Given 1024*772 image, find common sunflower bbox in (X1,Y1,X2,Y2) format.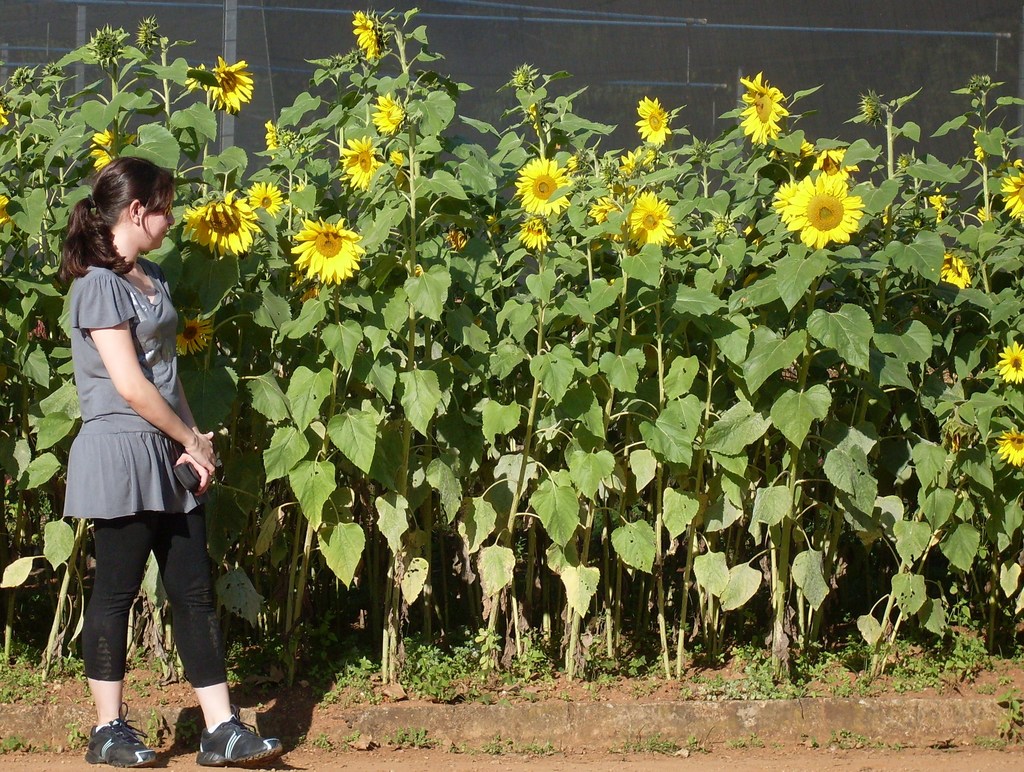
(292,214,365,277).
